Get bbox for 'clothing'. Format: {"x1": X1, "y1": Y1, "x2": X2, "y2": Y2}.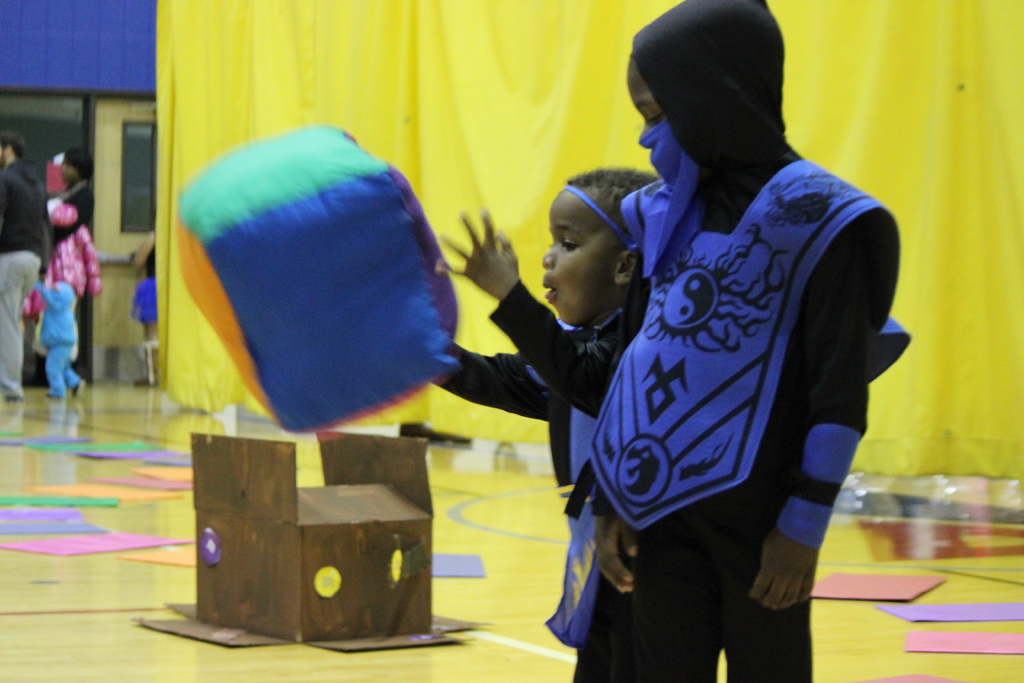
{"x1": 429, "y1": 281, "x2": 652, "y2": 495}.
